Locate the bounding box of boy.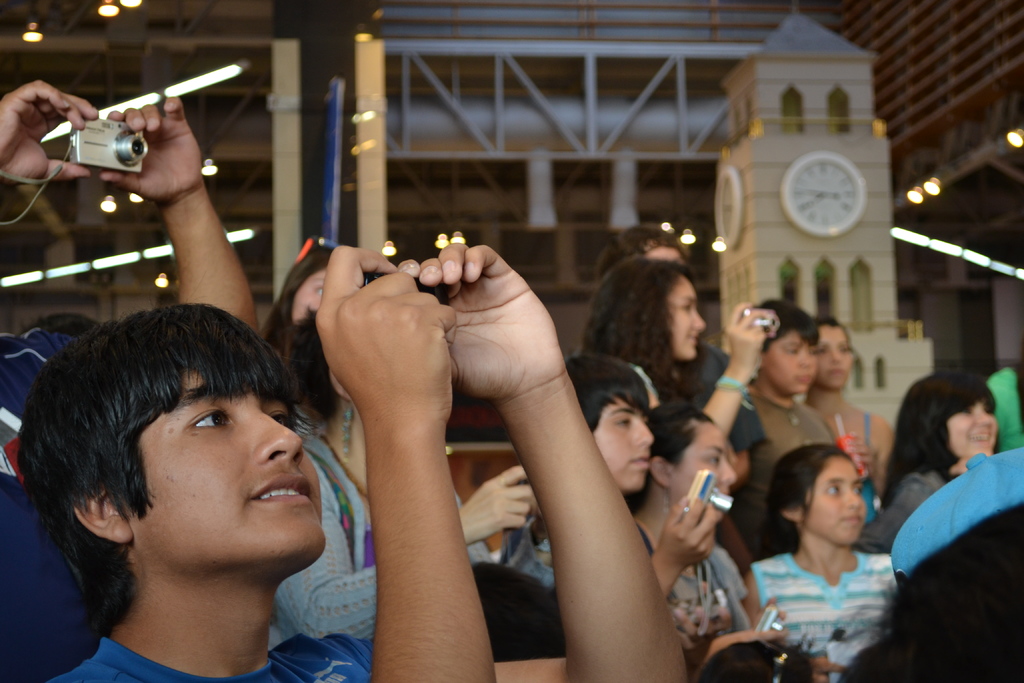
Bounding box: [left=490, top=355, right=717, bottom=619].
